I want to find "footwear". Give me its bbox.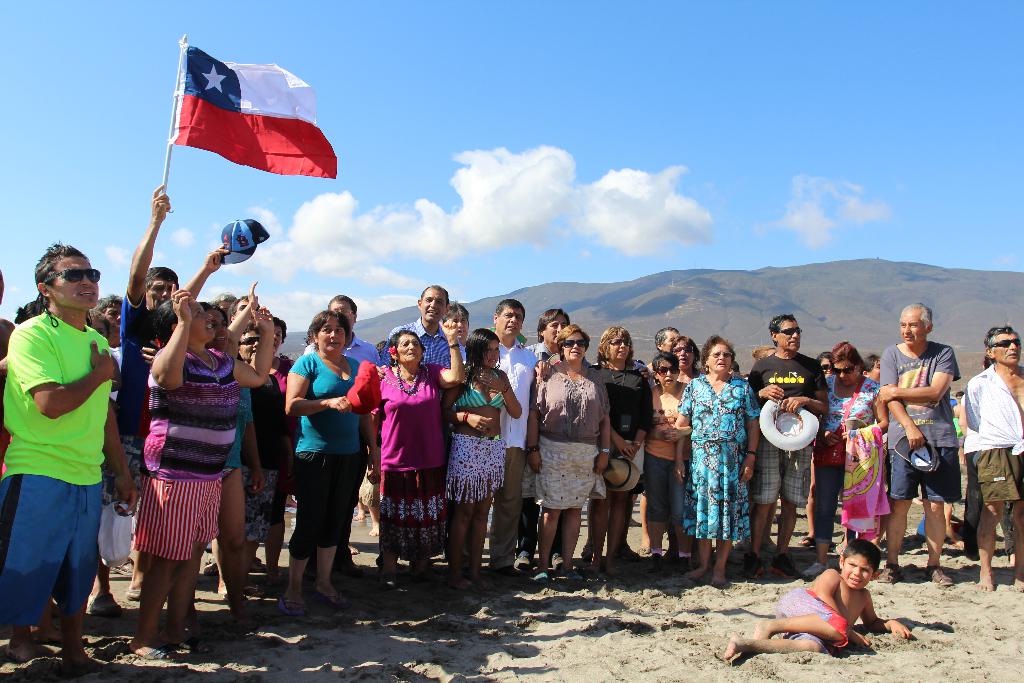
left=108, top=558, right=138, bottom=578.
